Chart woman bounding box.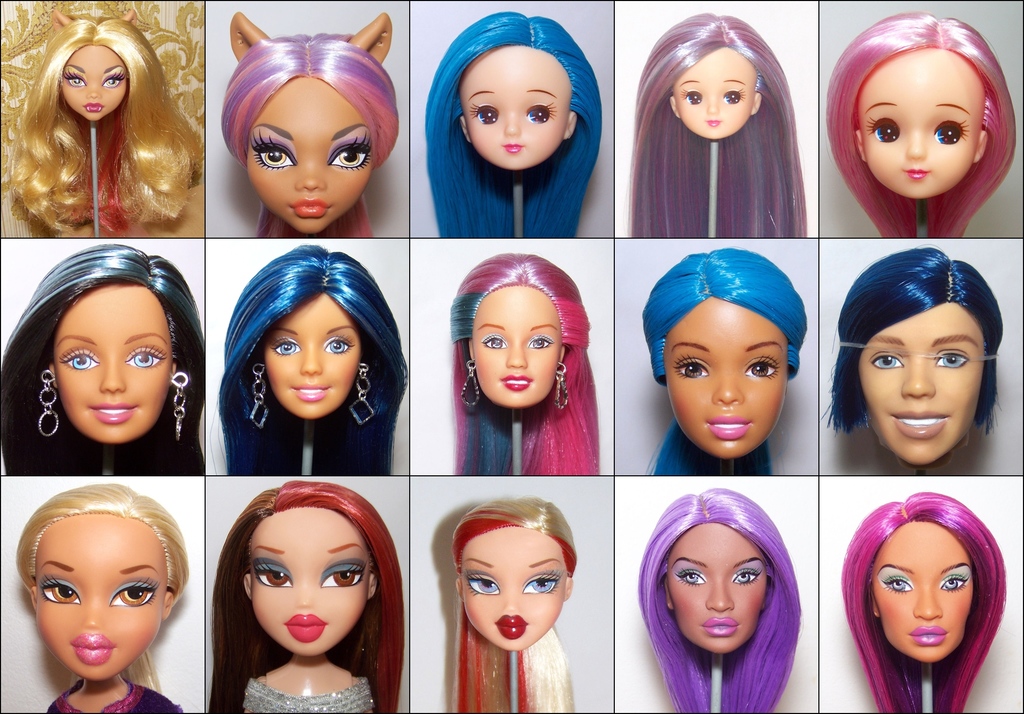
Charted: box=[426, 10, 604, 238].
